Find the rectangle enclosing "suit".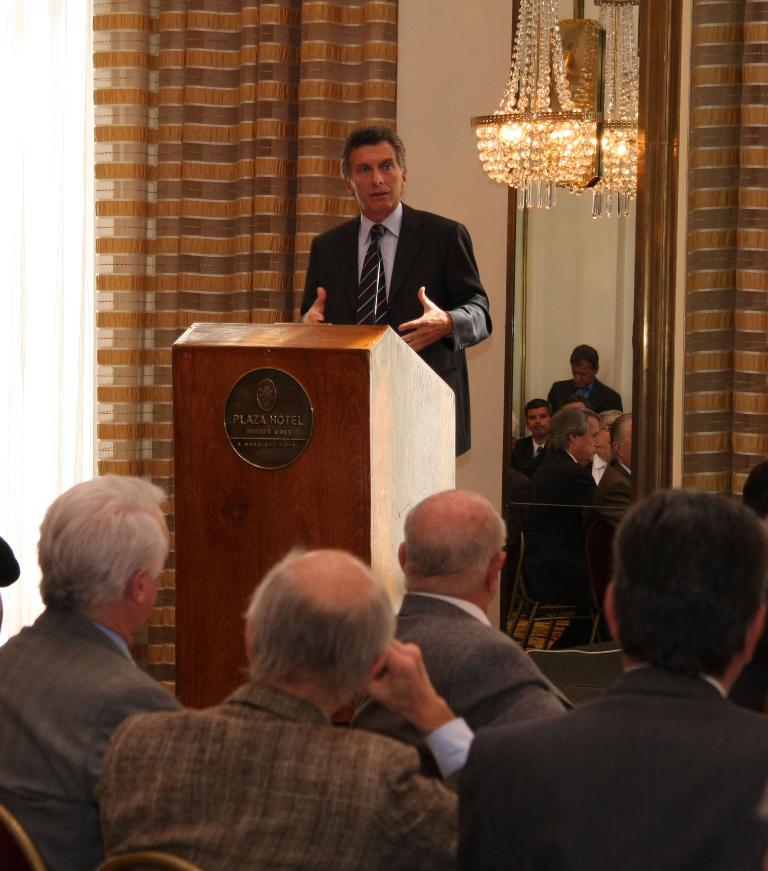
<bbox>258, 143, 500, 400</bbox>.
